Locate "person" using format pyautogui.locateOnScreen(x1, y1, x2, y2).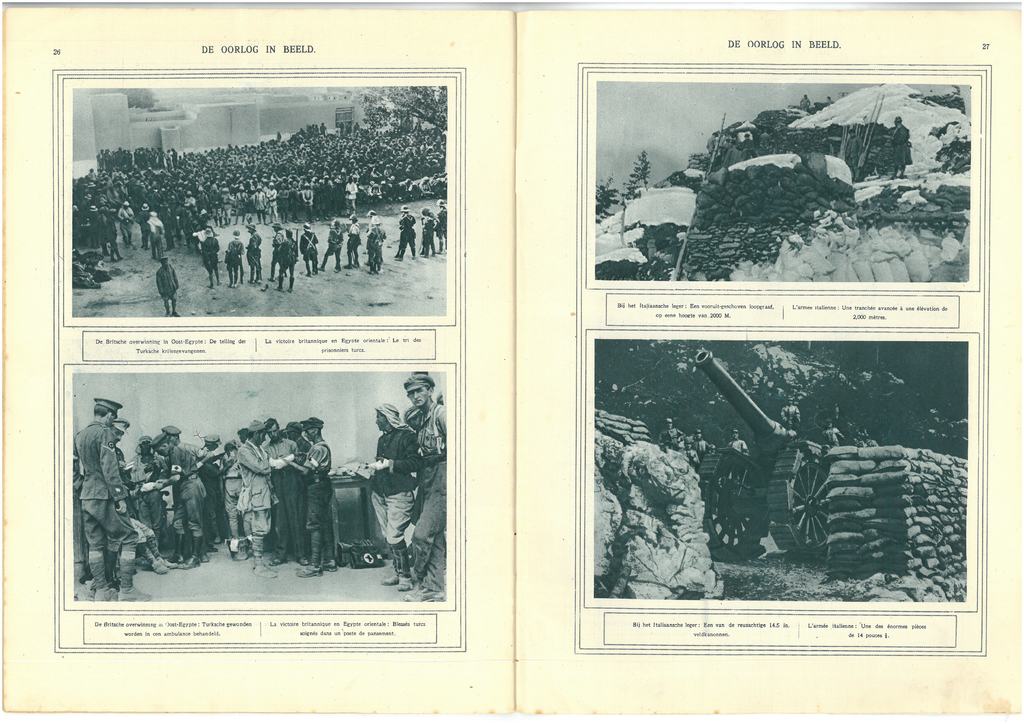
pyautogui.locateOnScreen(297, 419, 337, 580).
